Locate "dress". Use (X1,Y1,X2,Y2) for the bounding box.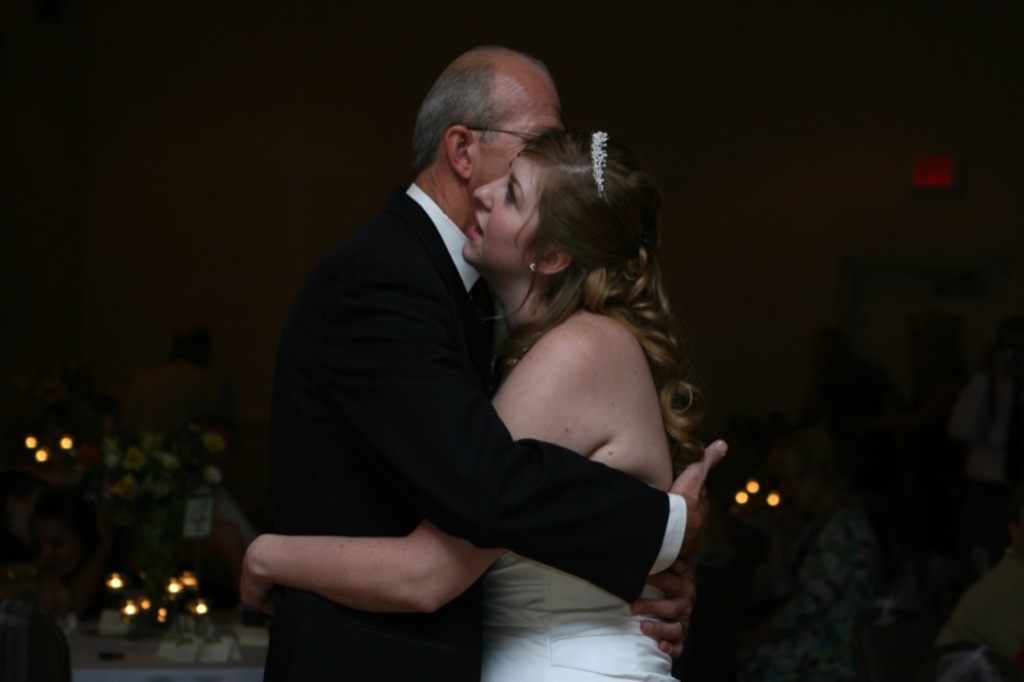
(481,546,676,681).
